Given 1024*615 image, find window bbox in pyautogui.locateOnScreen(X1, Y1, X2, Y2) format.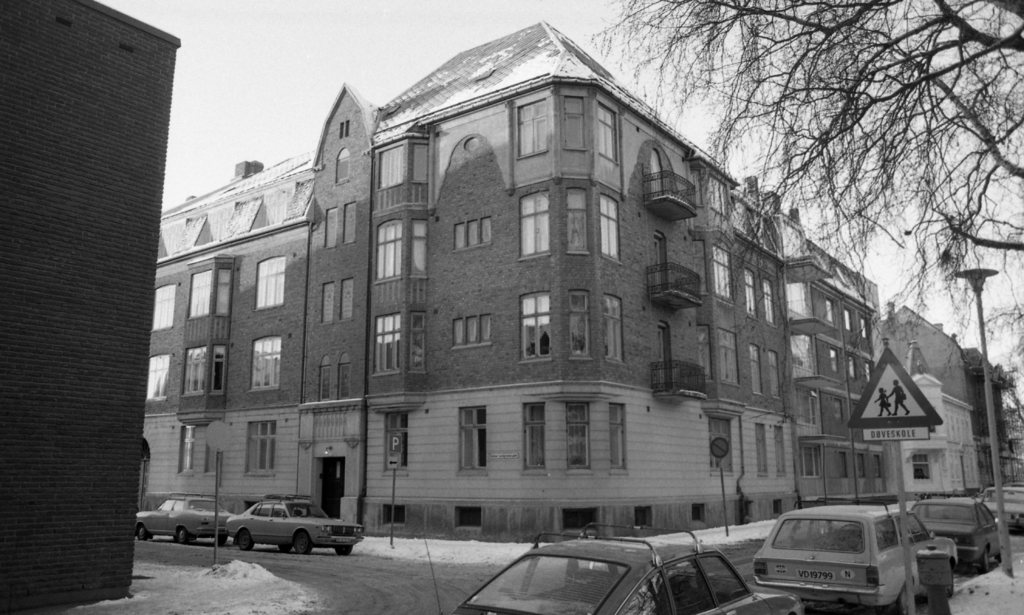
pyautogui.locateOnScreen(337, 275, 359, 320).
